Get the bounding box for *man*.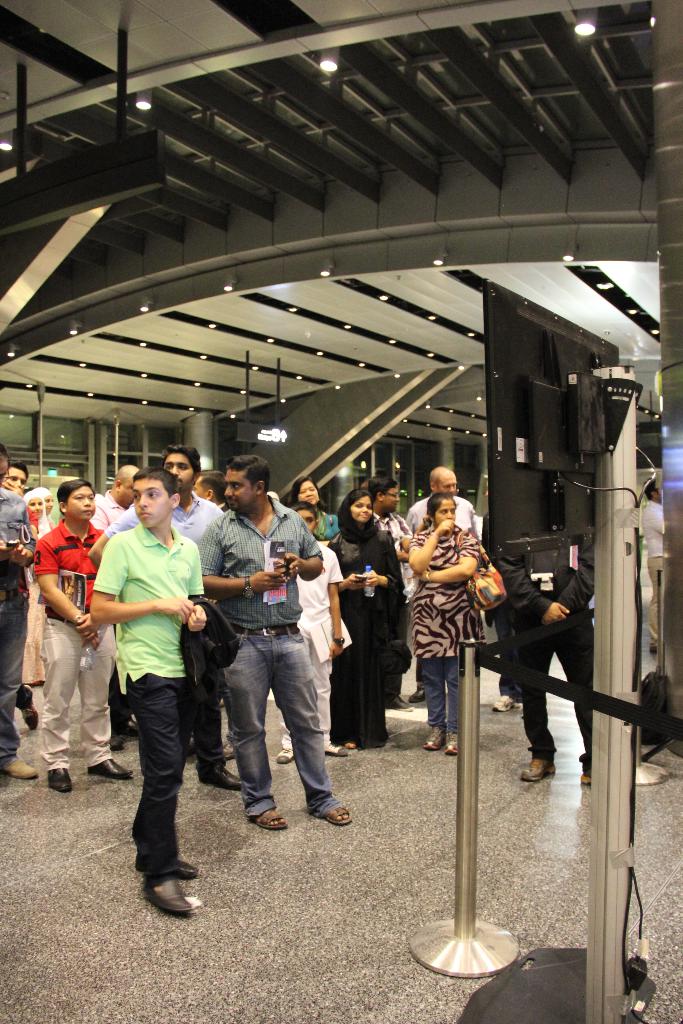
rect(91, 464, 140, 742).
